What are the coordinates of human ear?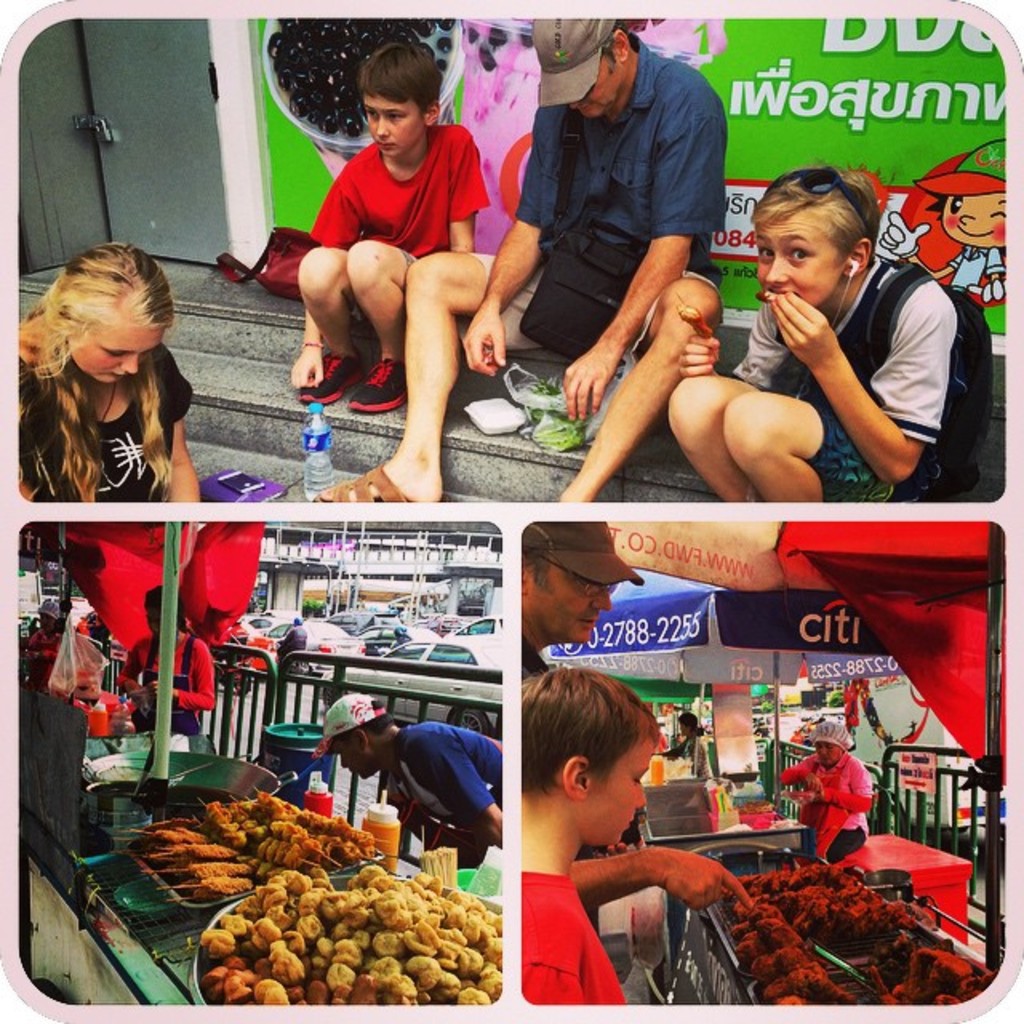
(x1=563, y1=757, x2=592, y2=806).
